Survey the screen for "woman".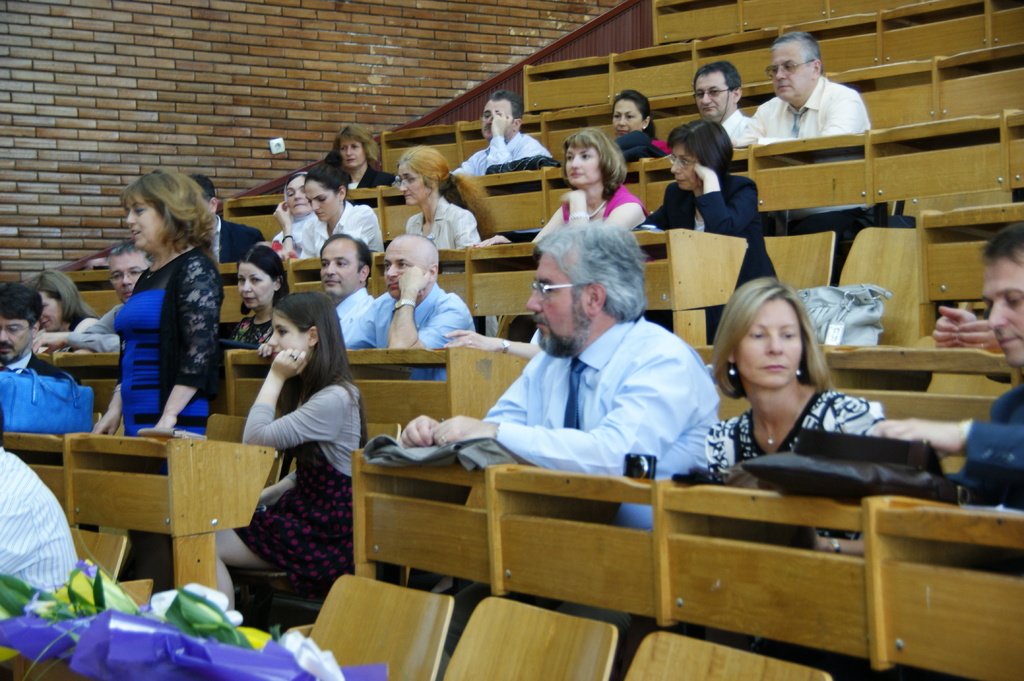
Survey found: x1=636 y1=121 x2=782 y2=348.
